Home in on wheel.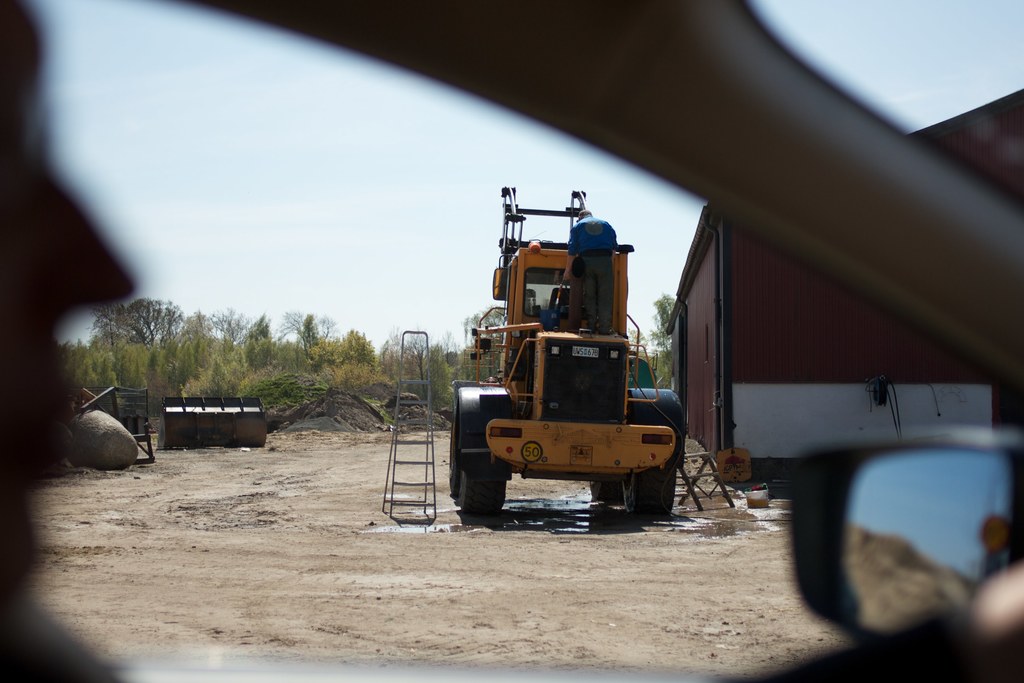
Homed in at {"x1": 589, "y1": 478, "x2": 619, "y2": 502}.
